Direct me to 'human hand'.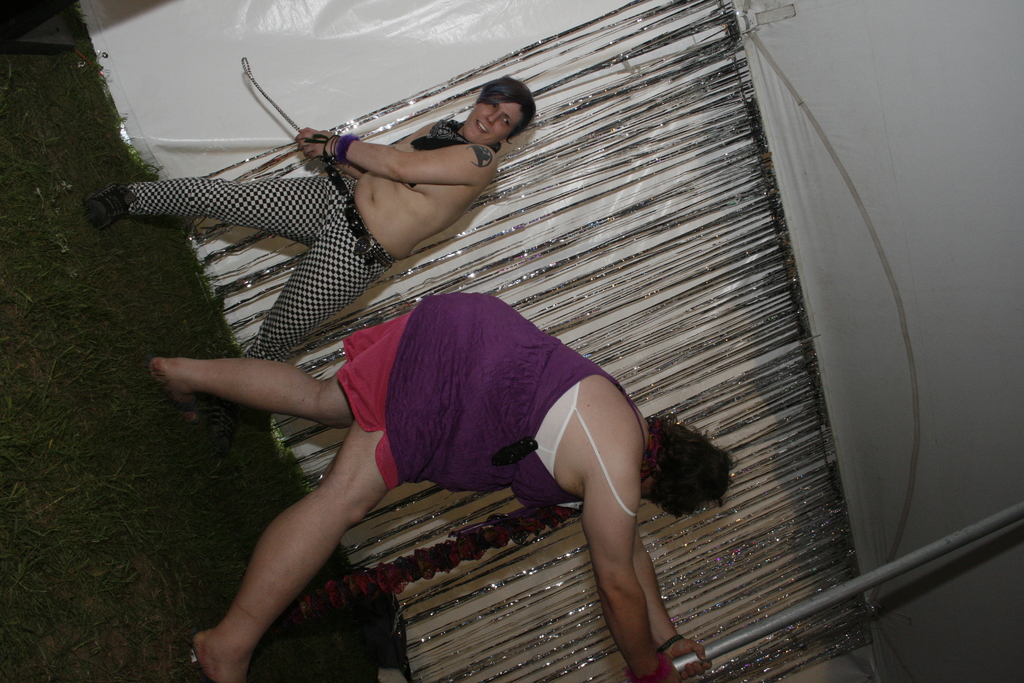
Direction: BBox(664, 635, 715, 682).
